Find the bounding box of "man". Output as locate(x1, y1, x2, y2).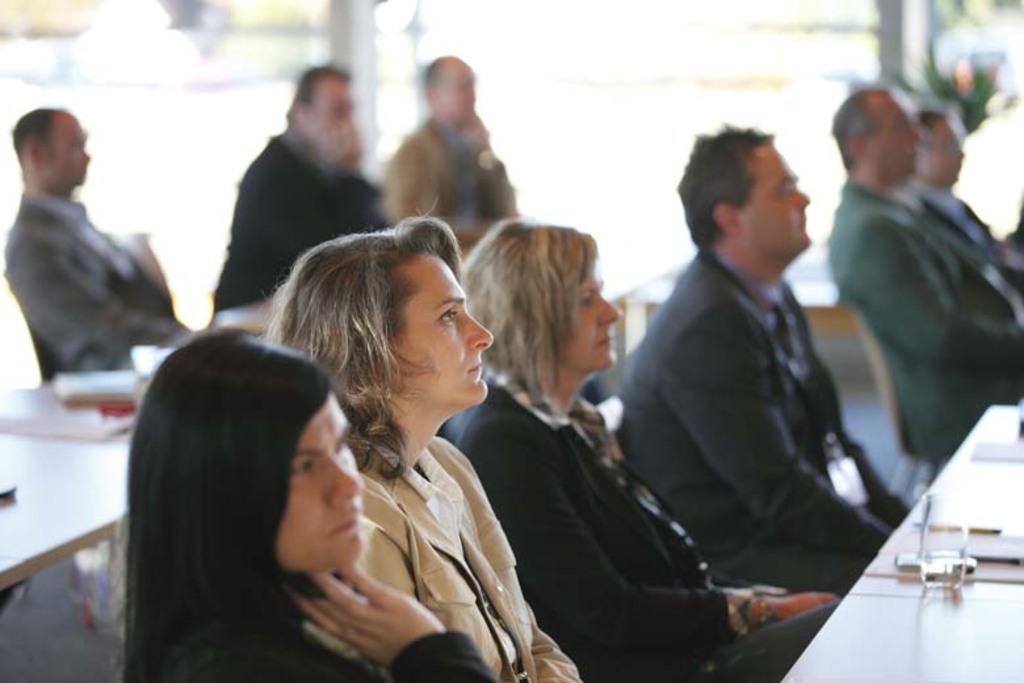
locate(386, 56, 521, 229).
